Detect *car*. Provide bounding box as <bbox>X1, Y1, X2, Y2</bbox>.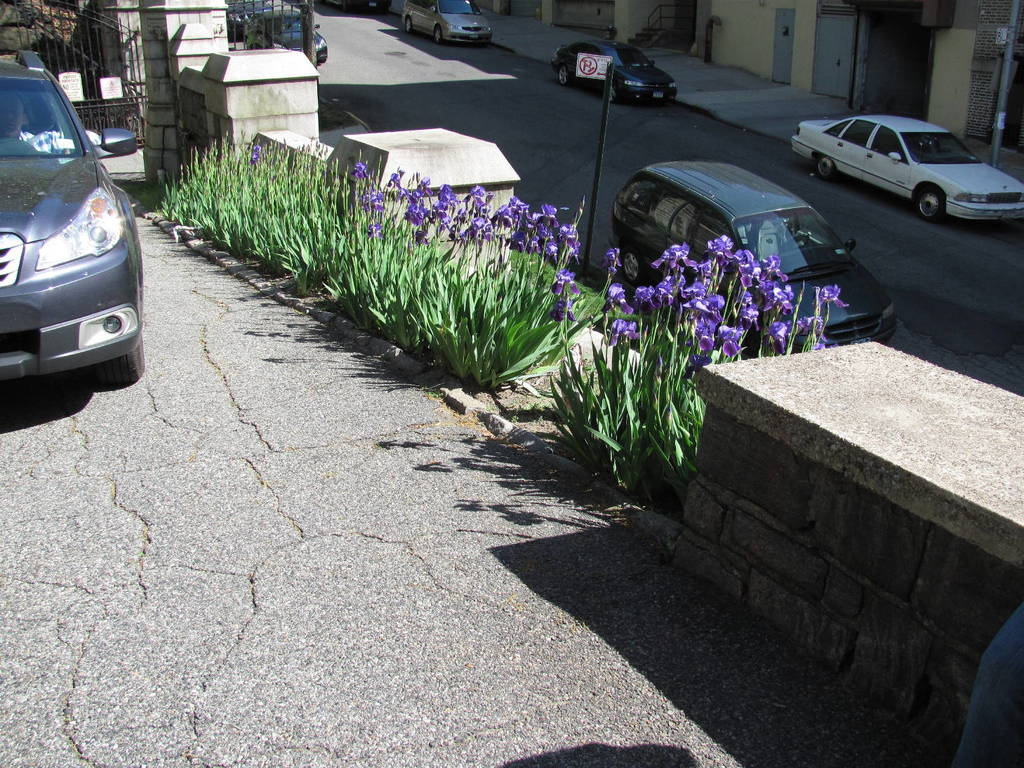
<bbox>609, 158, 907, 344</bbox>.
